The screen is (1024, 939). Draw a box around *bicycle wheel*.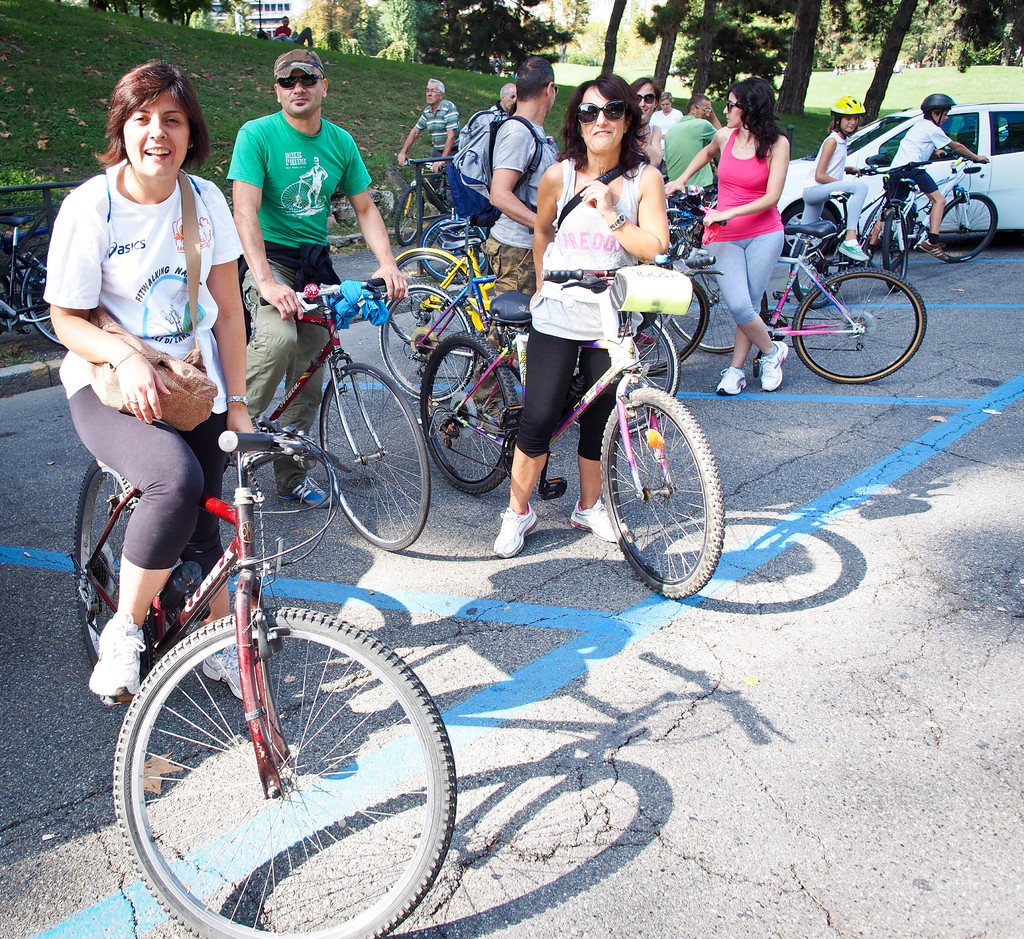
l=380, t=281, r=474, b=406.
